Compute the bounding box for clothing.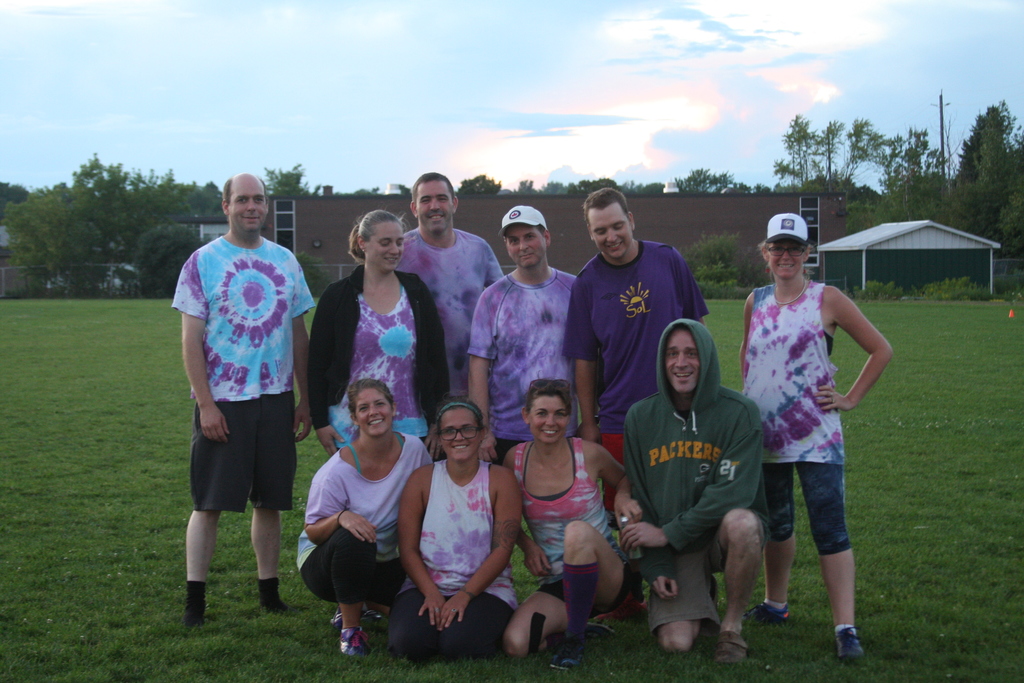
detection(572, 236, 696, 438).
